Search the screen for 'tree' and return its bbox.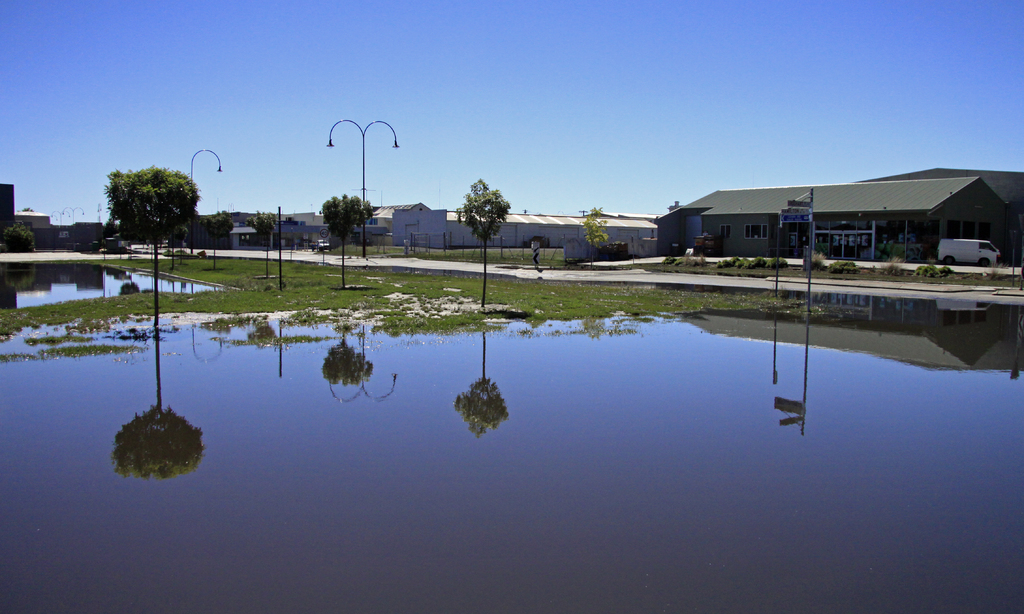
Found: 585/208/615/255.
